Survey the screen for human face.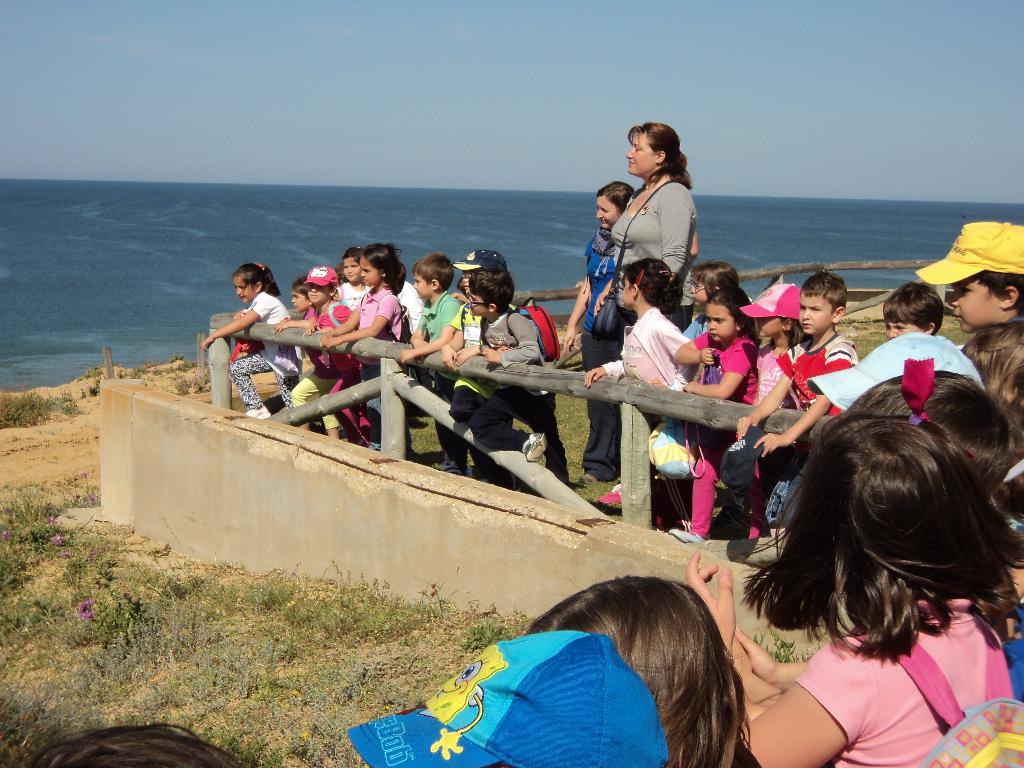
Survey found: detection(953, 274, 998, 331).
